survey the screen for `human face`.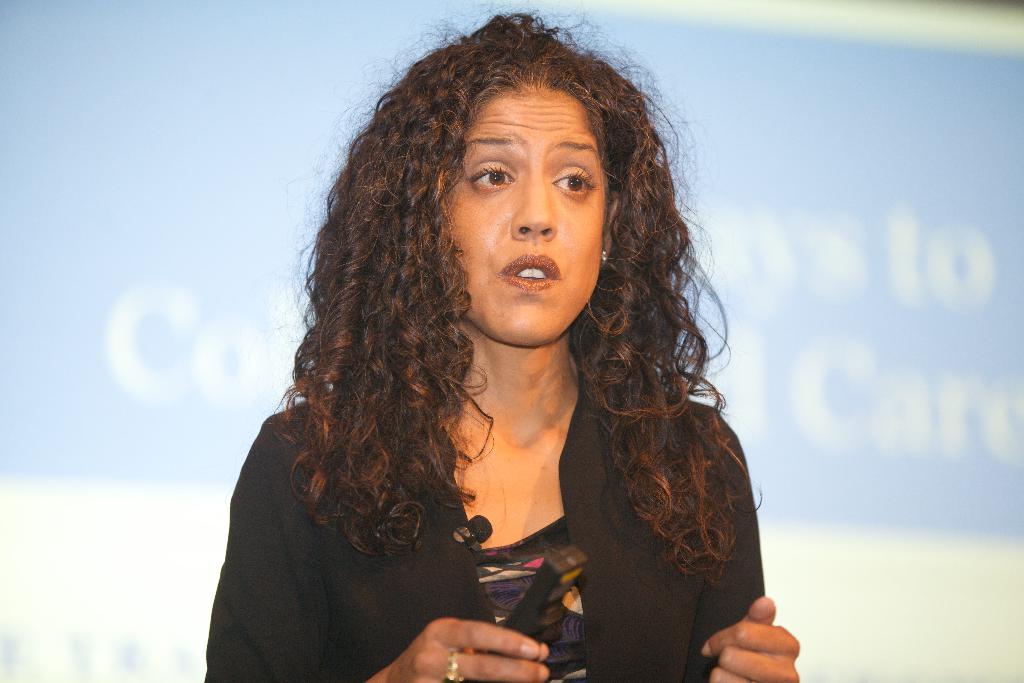
Survey found: (442,78,612,347).
